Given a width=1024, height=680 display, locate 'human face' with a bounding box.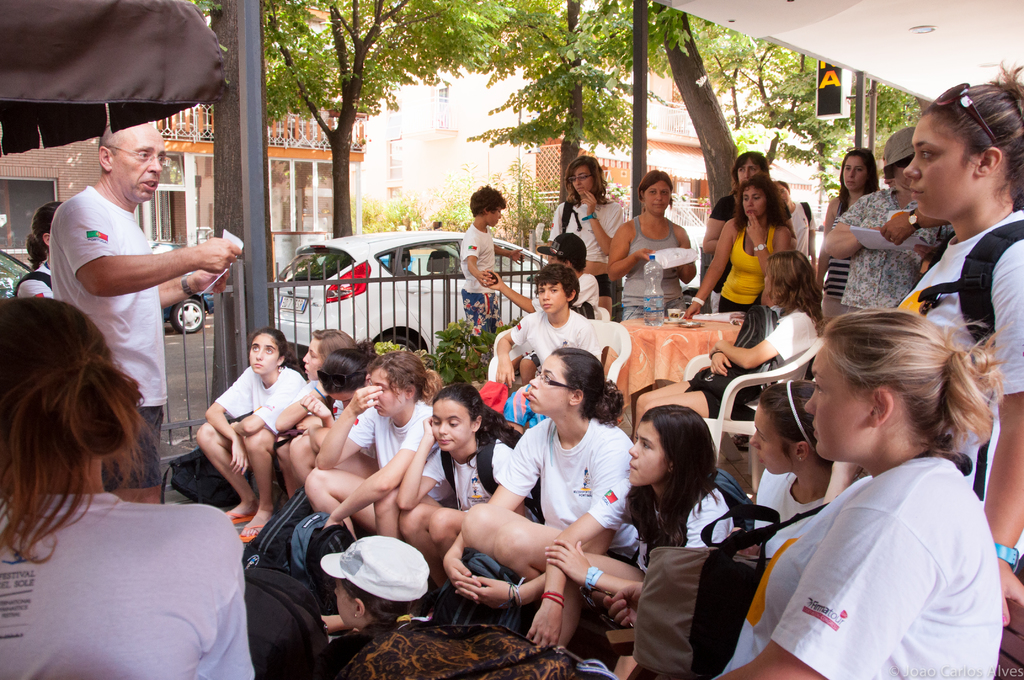
Located: box(113, 122, 169, 204).
